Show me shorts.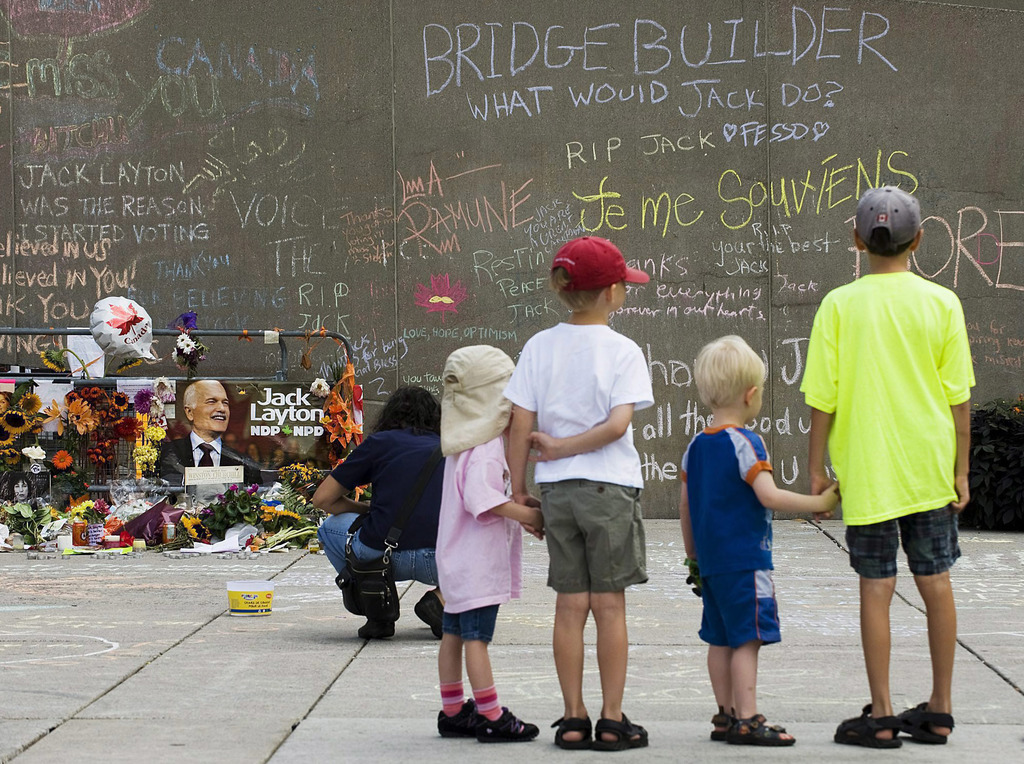
shorts is here: l=540, t=479, r=648, b=594.
